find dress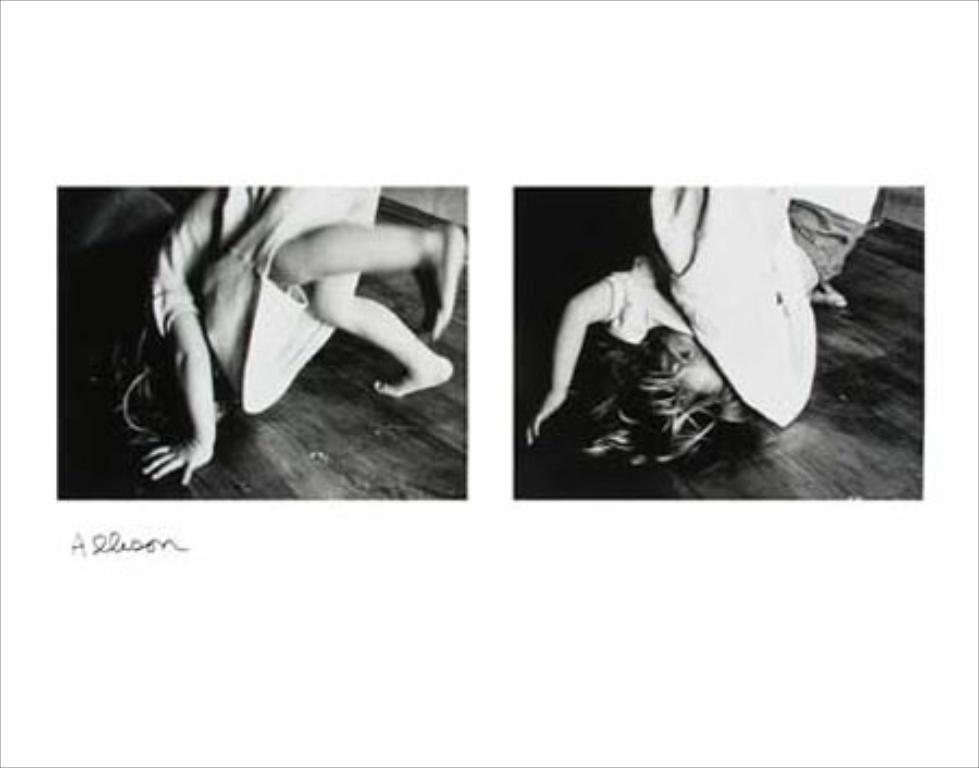
BBox(537, 211, 788, 476)
